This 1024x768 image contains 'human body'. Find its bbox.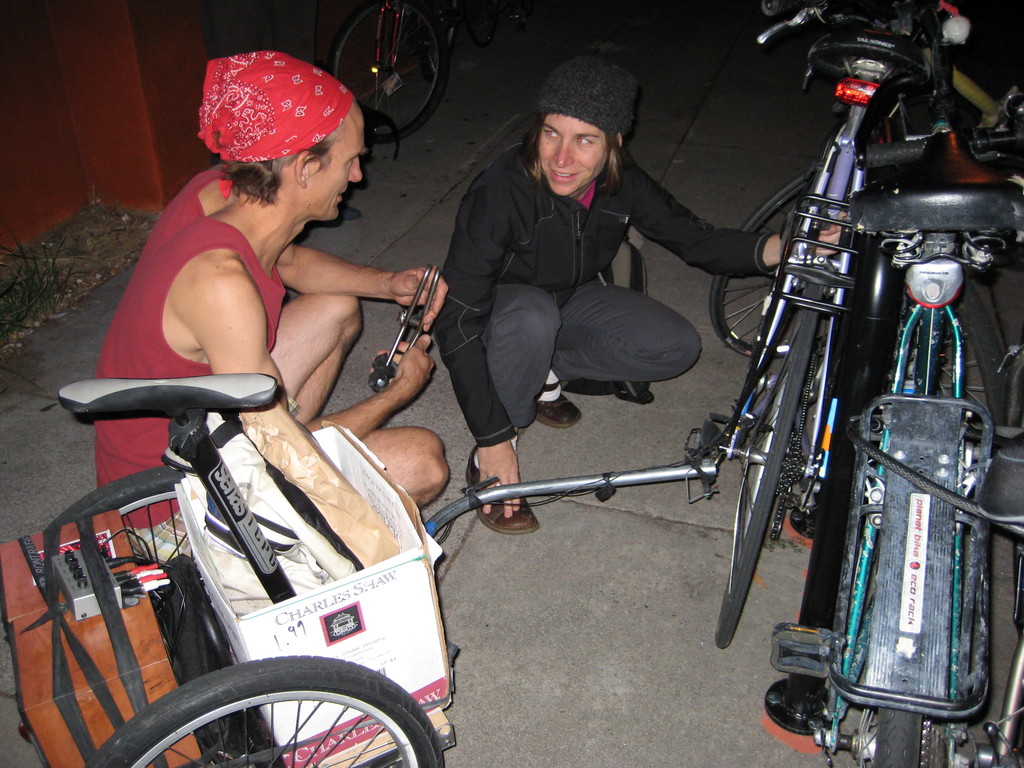
[98,94,436,493].
